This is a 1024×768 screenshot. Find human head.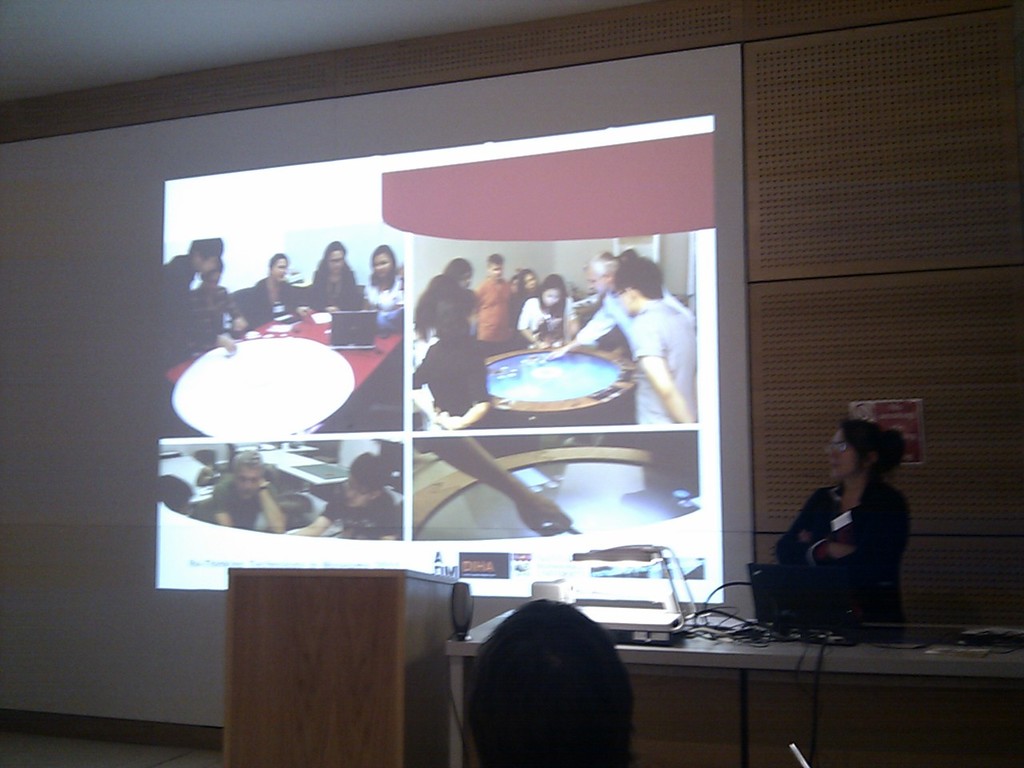
Bounding box: locate(520, 268, 534, 290).
